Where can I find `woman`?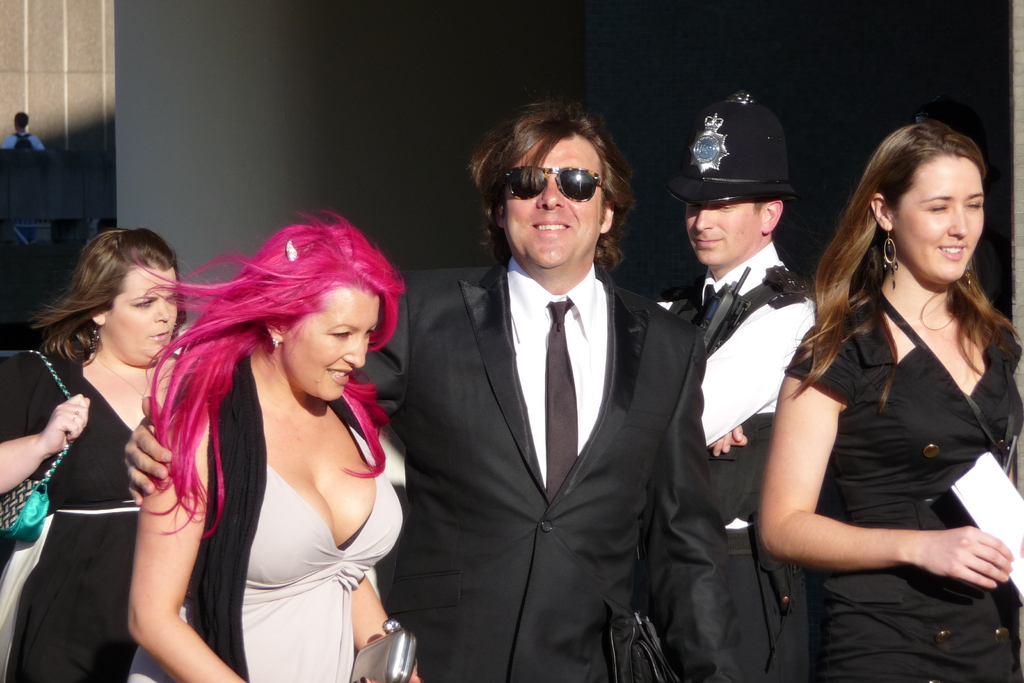
You can find it at 0,227,192,682.
